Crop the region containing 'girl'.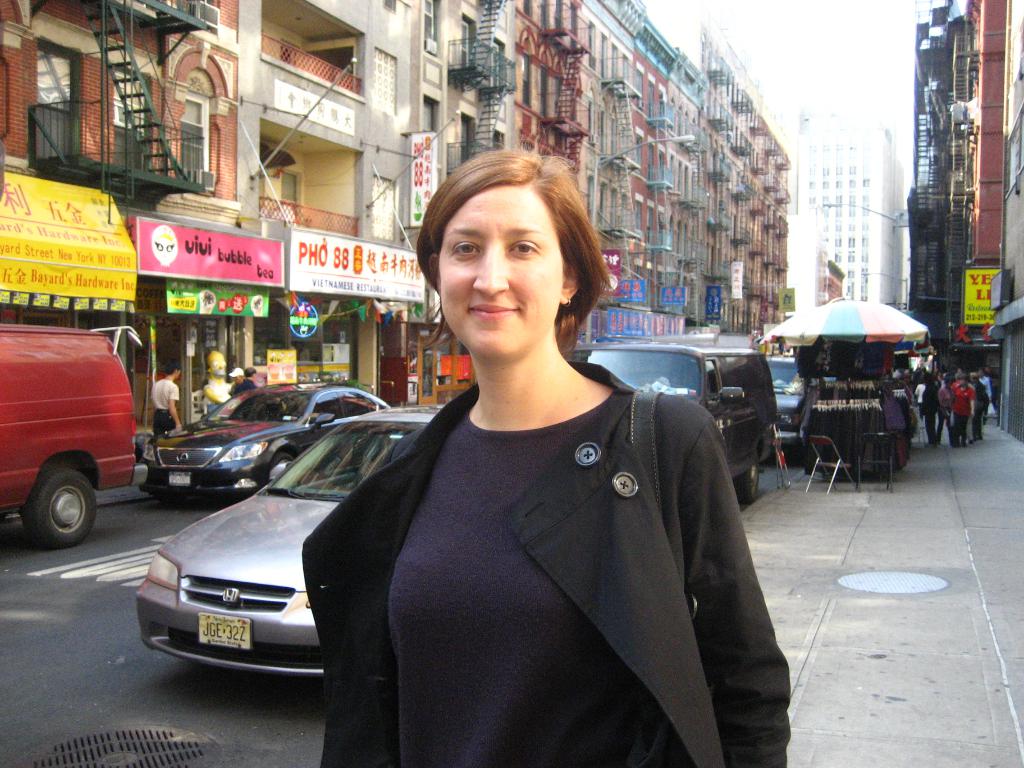
Crop region: x1=298 y1=149 x2=795 y2=767.
